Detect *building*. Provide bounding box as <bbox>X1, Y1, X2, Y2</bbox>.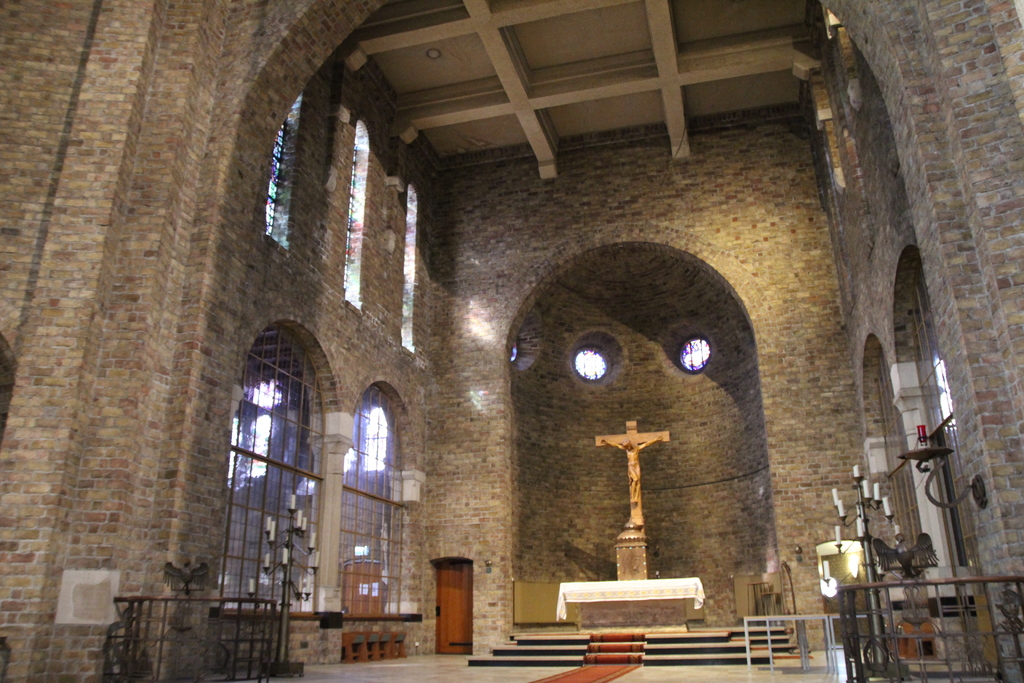
<bbox>0, 4, 1023, 682</bbox>.
